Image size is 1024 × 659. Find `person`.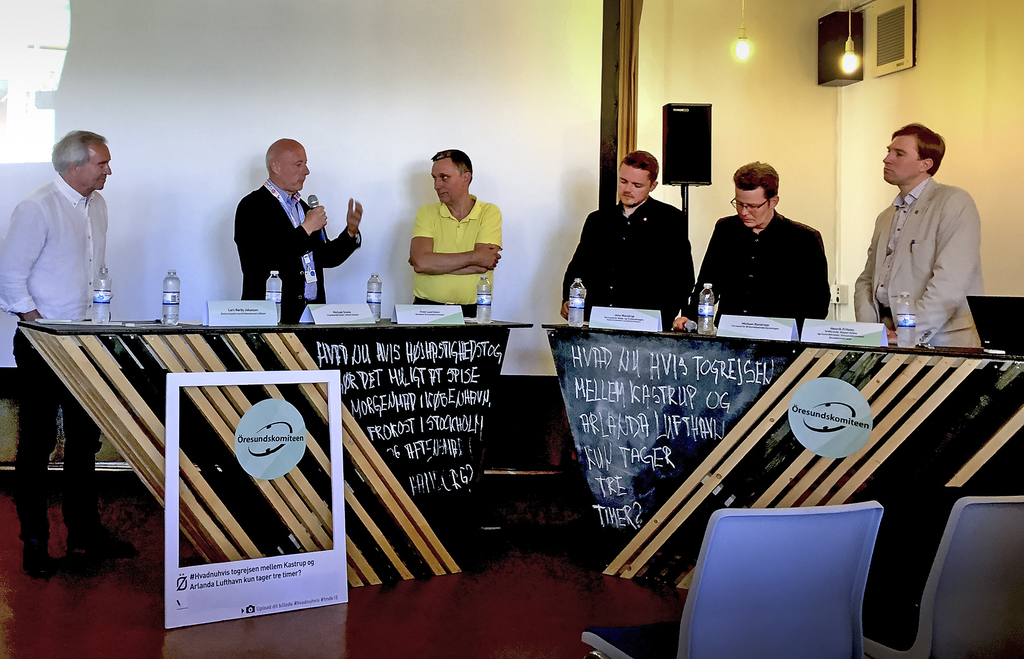
Rect(0, 130, 135, 579).
